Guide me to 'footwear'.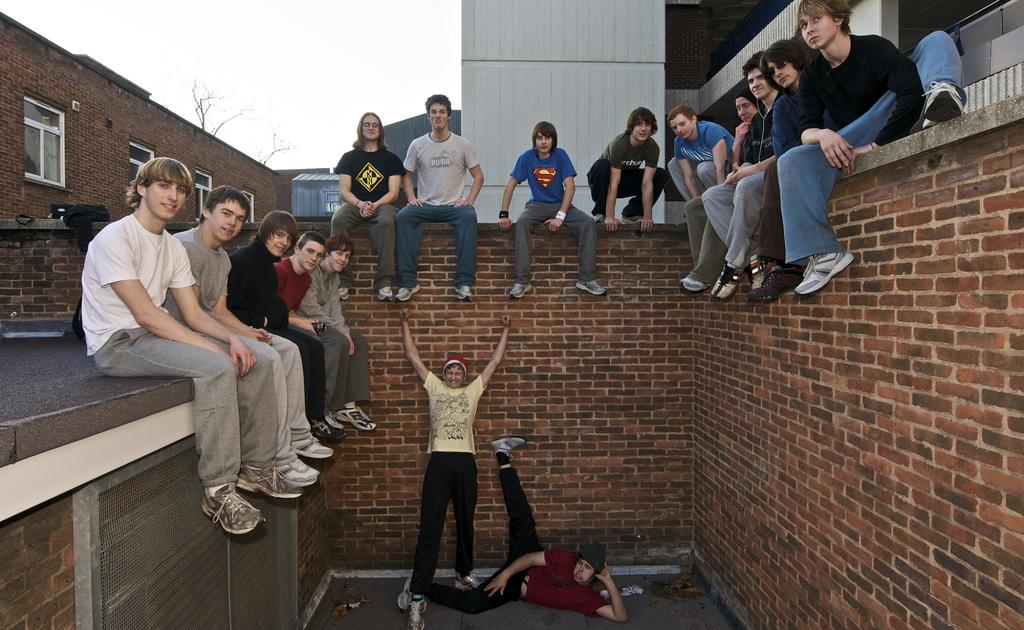
Guidance: {"left": 509, "top": 279, "right": 532, "bottom": 302}.
